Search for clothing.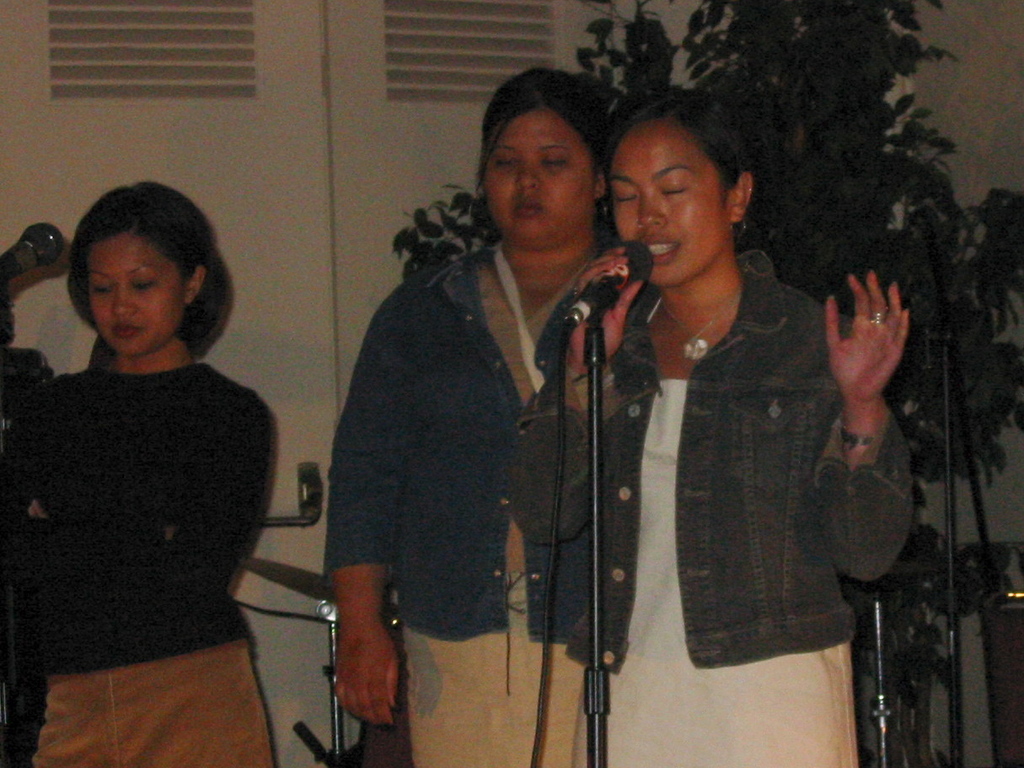
Found at rect(571, 195, 879, 733).
